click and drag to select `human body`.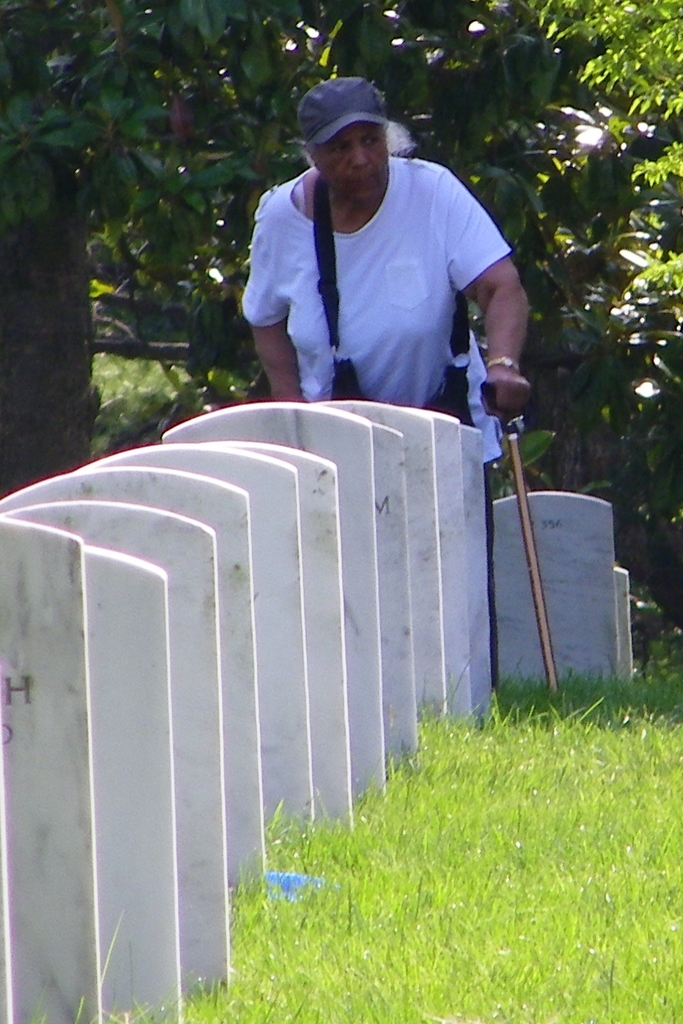
Selection: detection(235, 100, 538, 440).
